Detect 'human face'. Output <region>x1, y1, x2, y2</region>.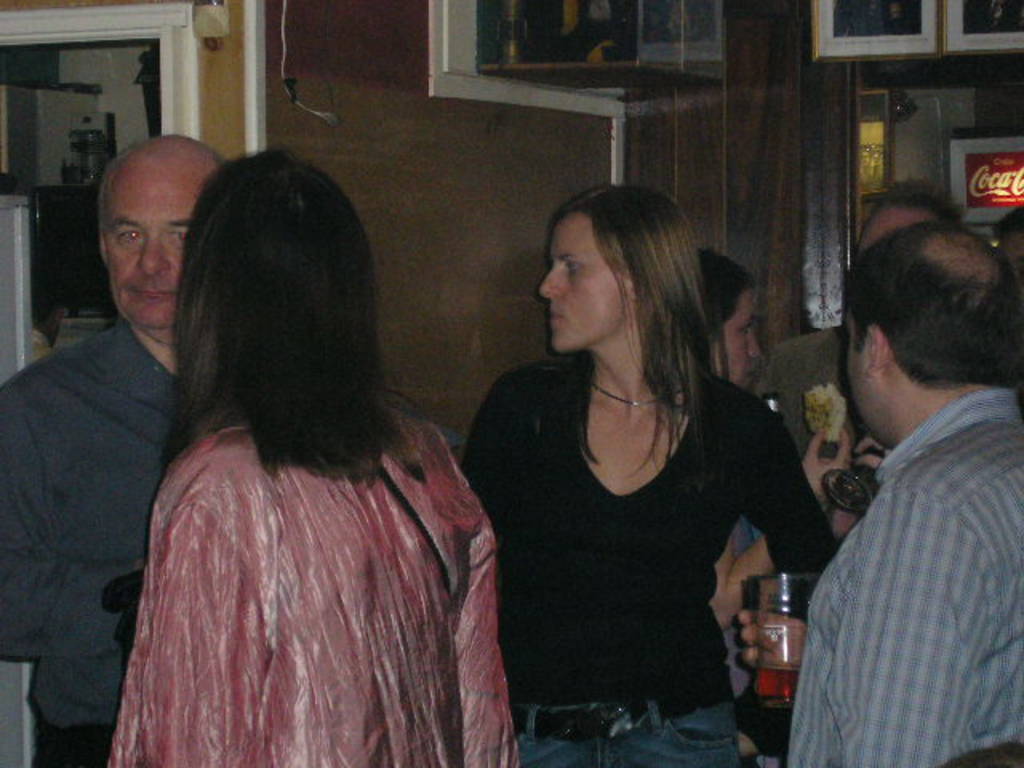
<region>99, 160, 206, 330</region>.
